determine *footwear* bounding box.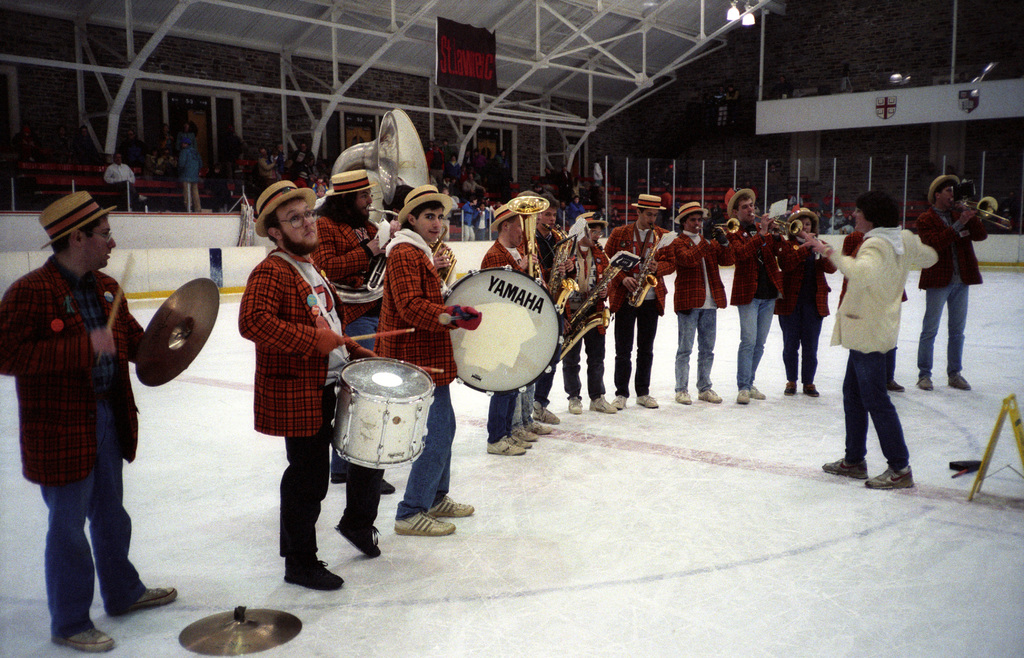
Determined: locate(54, 622, 121, 649).
